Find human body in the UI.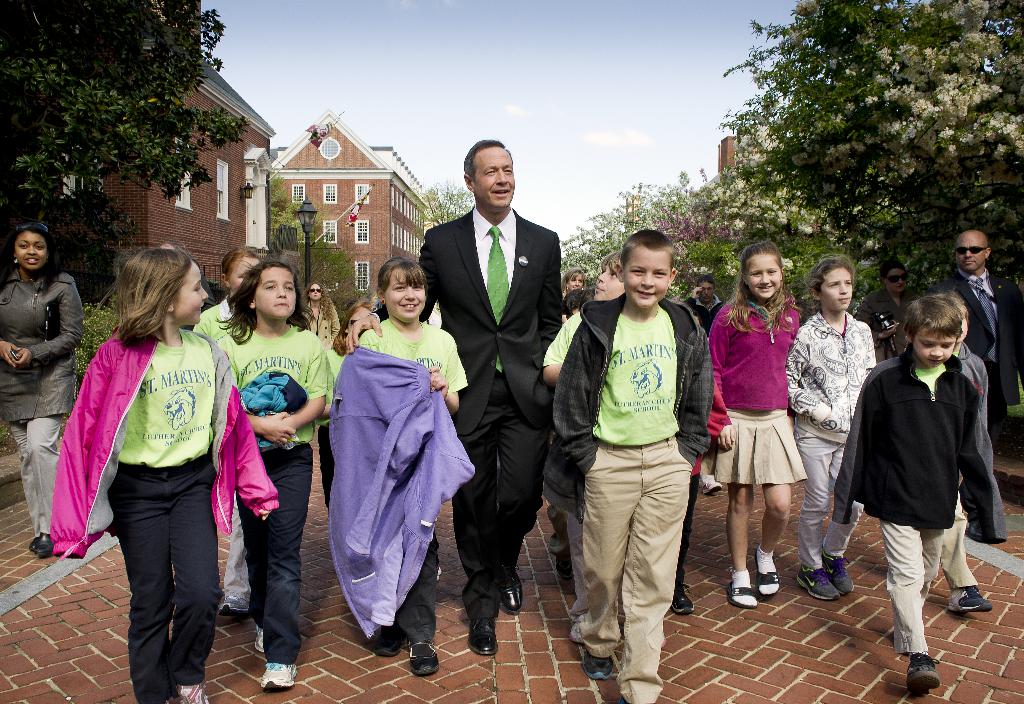
UI element at (0,222,81,569).
